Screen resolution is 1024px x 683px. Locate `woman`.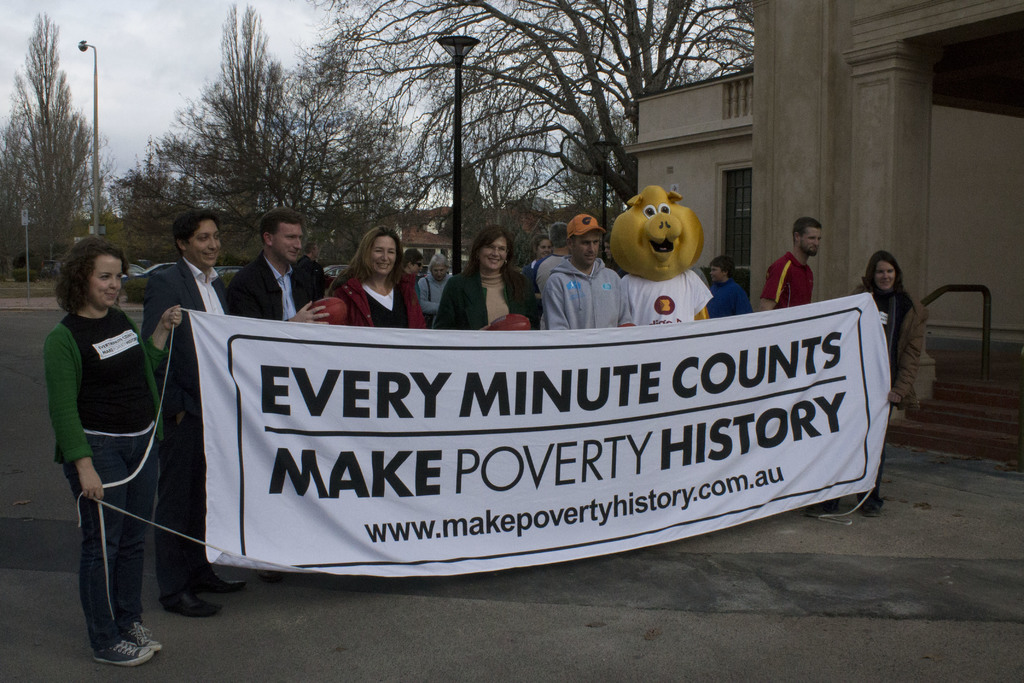
(x1=326, y1=229, x2=430, y2=343).
